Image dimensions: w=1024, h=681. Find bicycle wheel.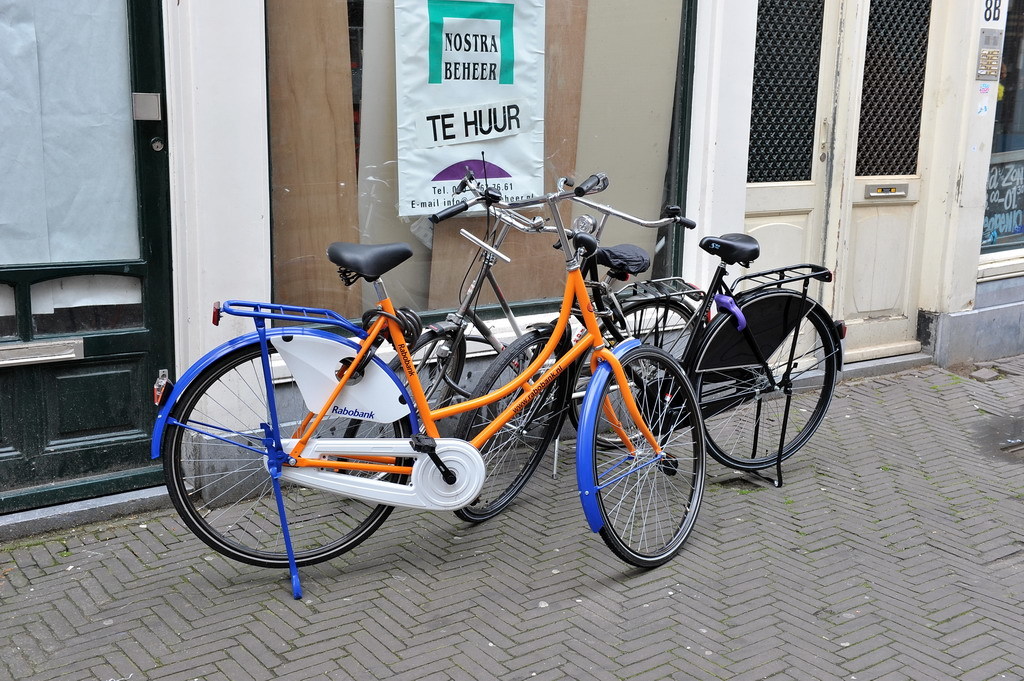
l=448, t=333, r=581, b=531.
